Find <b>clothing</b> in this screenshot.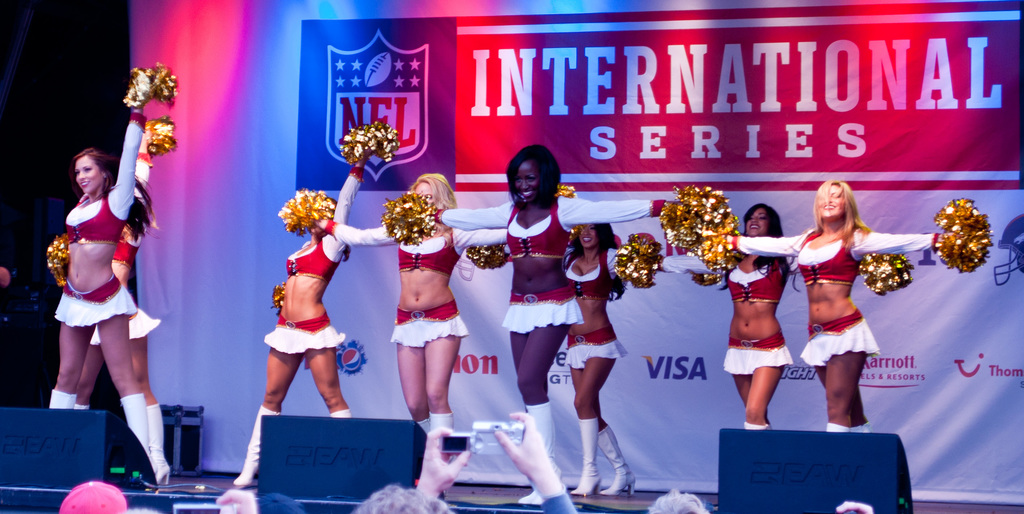
The bounding box for <b>clothing</b> is x1=720 y1=335 x2=791 y2=374.
